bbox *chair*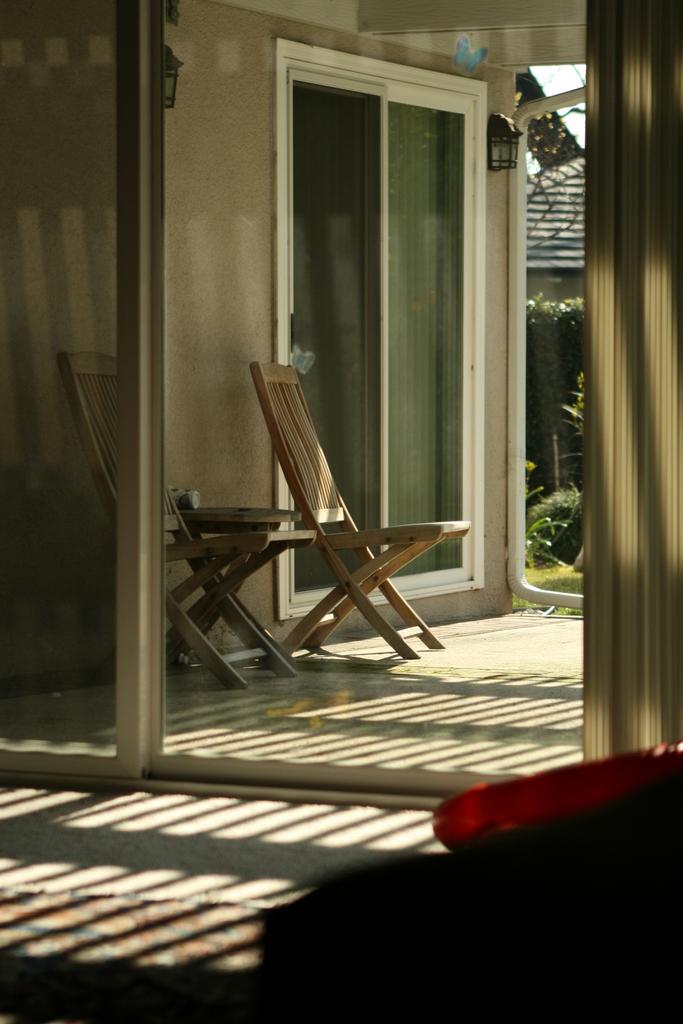
region(55, 348, 318, 690)
